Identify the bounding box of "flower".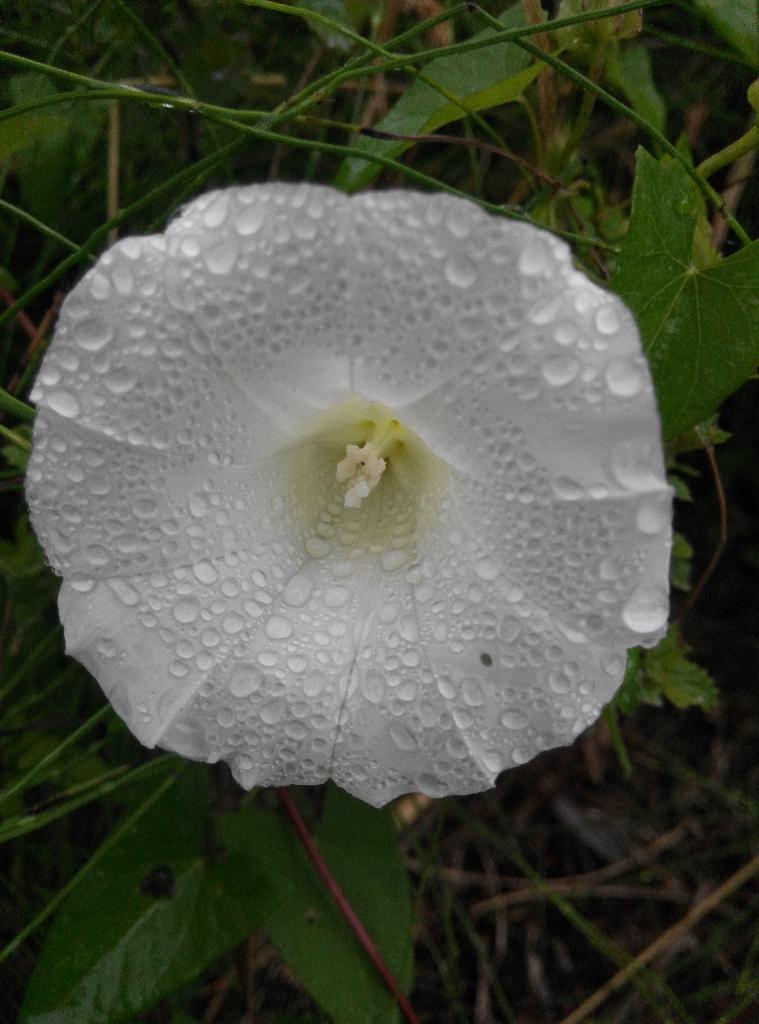
rect(0, 120, 687, 835).
